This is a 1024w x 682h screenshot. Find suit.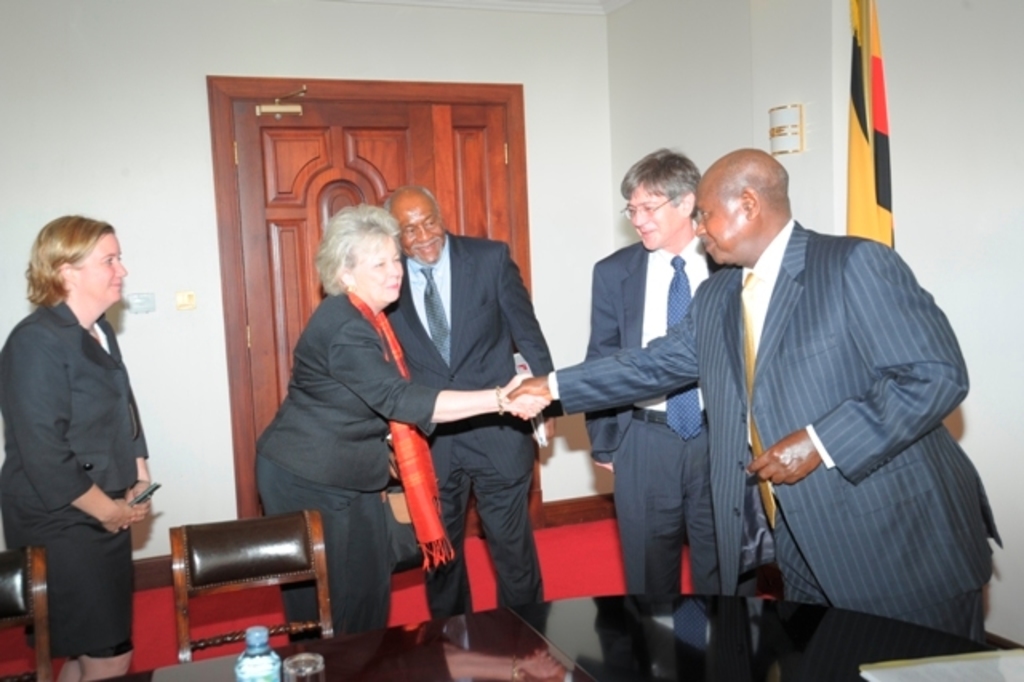
Bounding box: rect(259, 290, 445, 636).
